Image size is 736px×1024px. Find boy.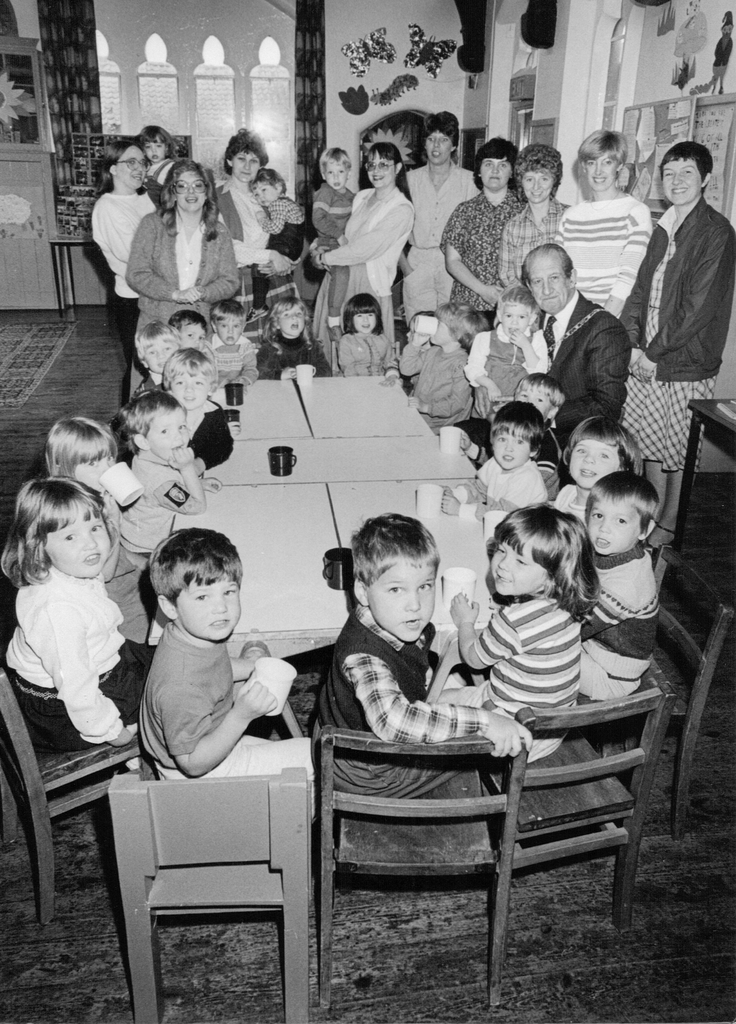
[138,529,331,821].
